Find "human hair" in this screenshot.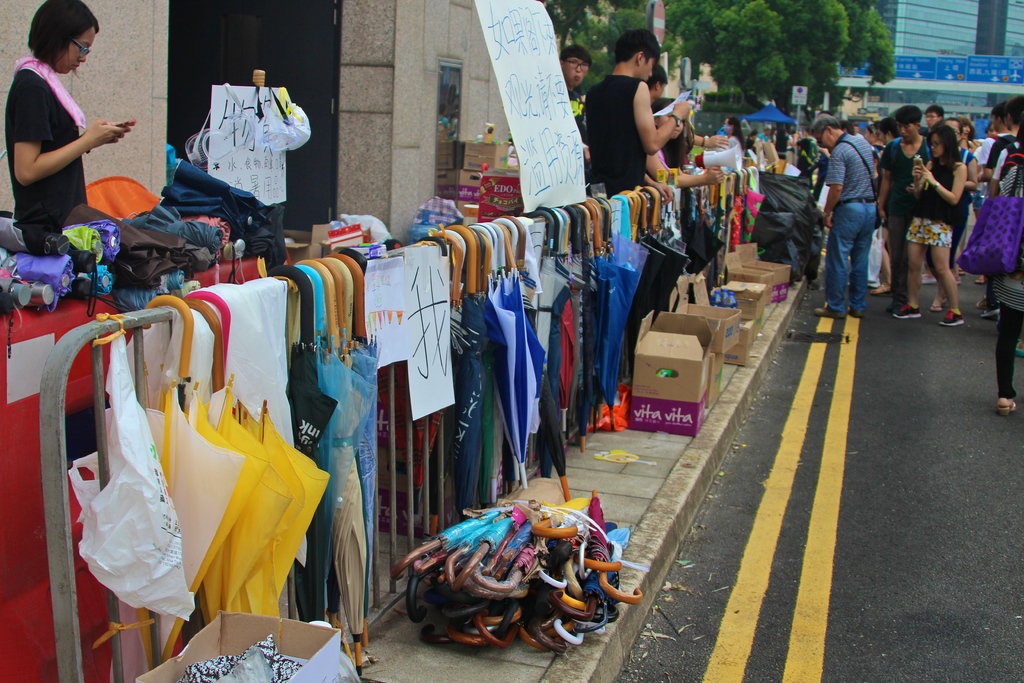
The bounding box for "human hair" is 808, 113, 844, 136.
